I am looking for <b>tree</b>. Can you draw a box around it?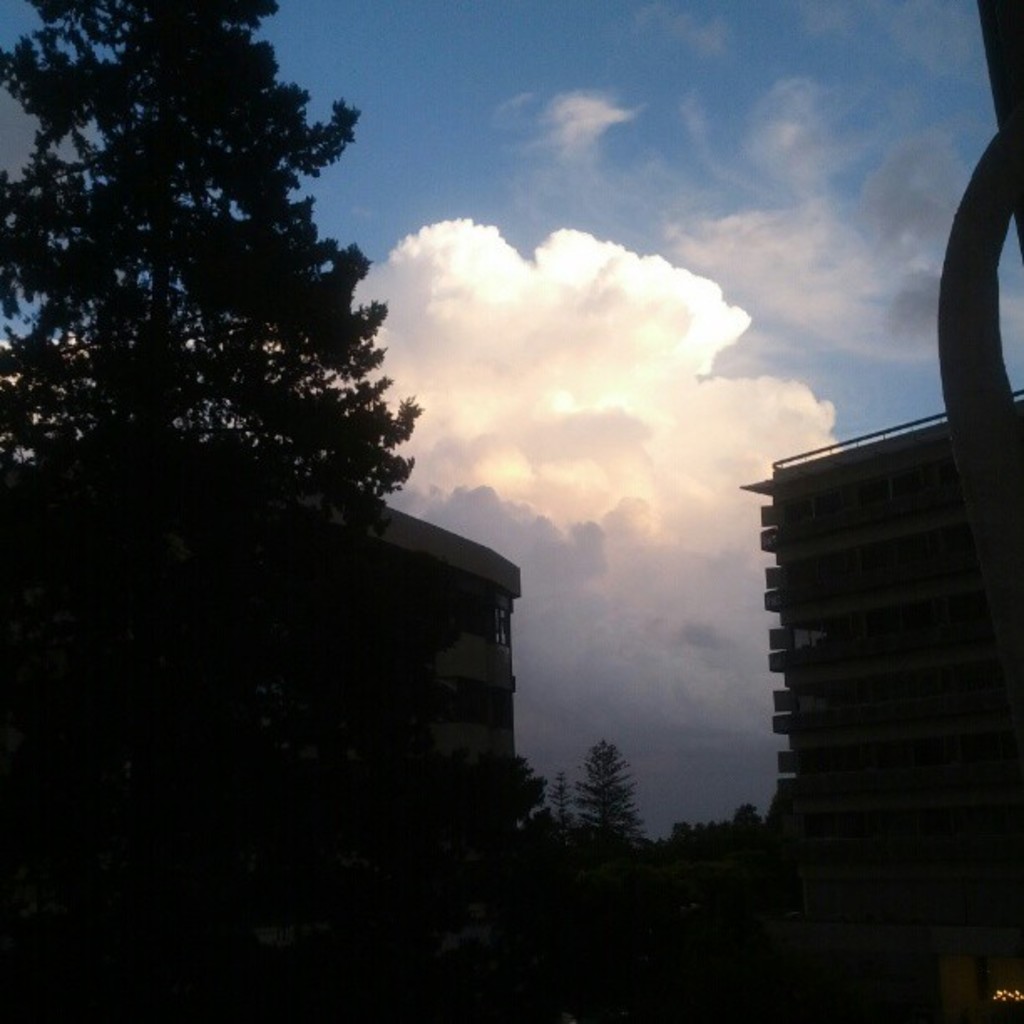
Sure, the bounding box is 554, 771, 582, 835.
